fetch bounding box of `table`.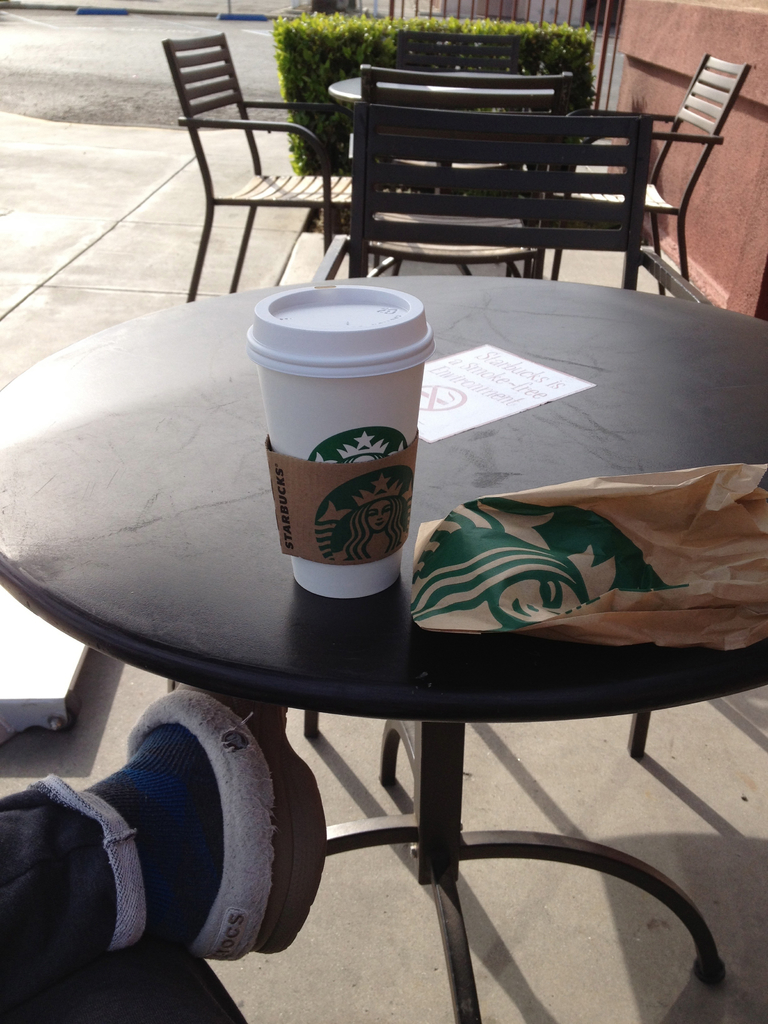
Bbox: Rect(331, 63, 562, 277).
